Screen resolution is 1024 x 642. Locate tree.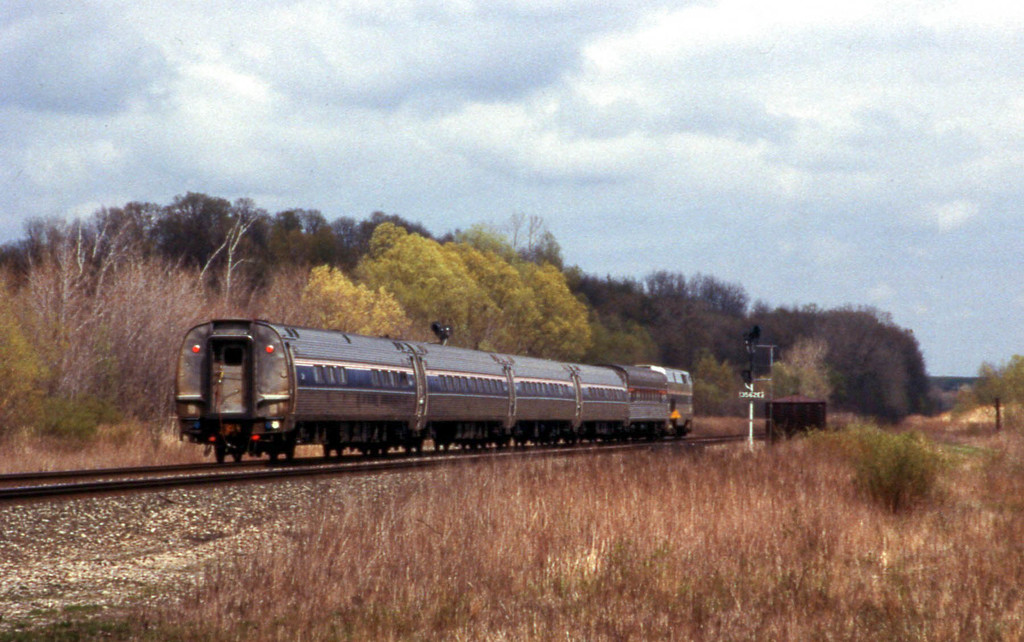
{"x1": 846, "y1": 422, "x2": 940, "y2": 514}.
